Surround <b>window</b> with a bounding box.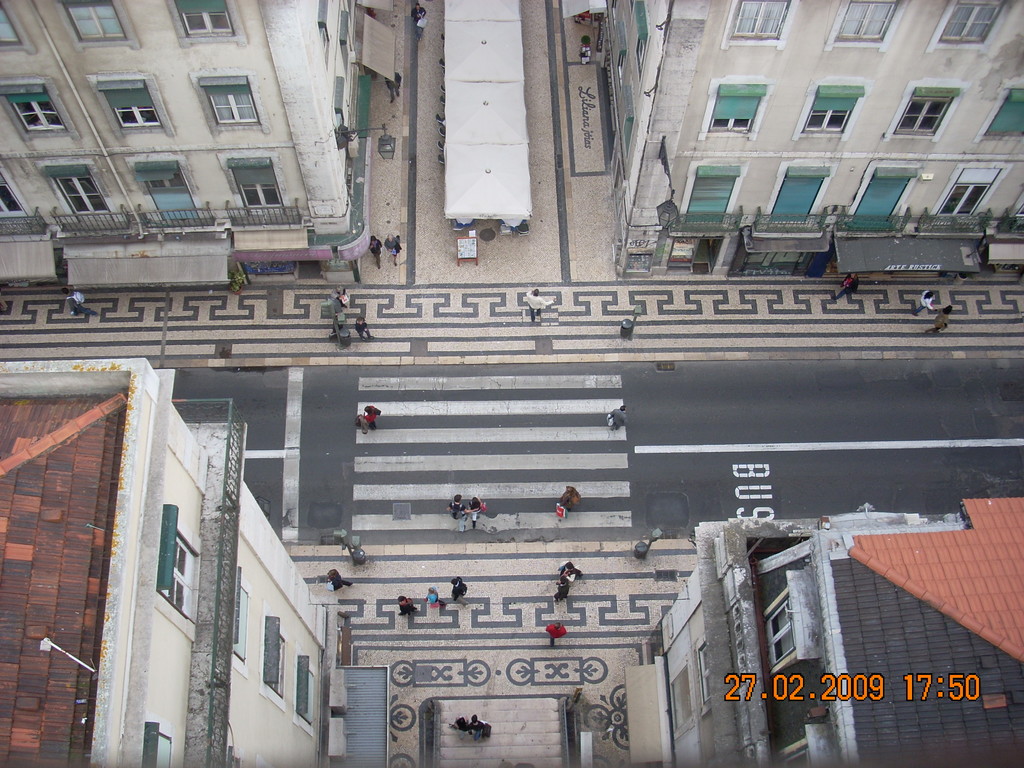
[159,0,247,47].
